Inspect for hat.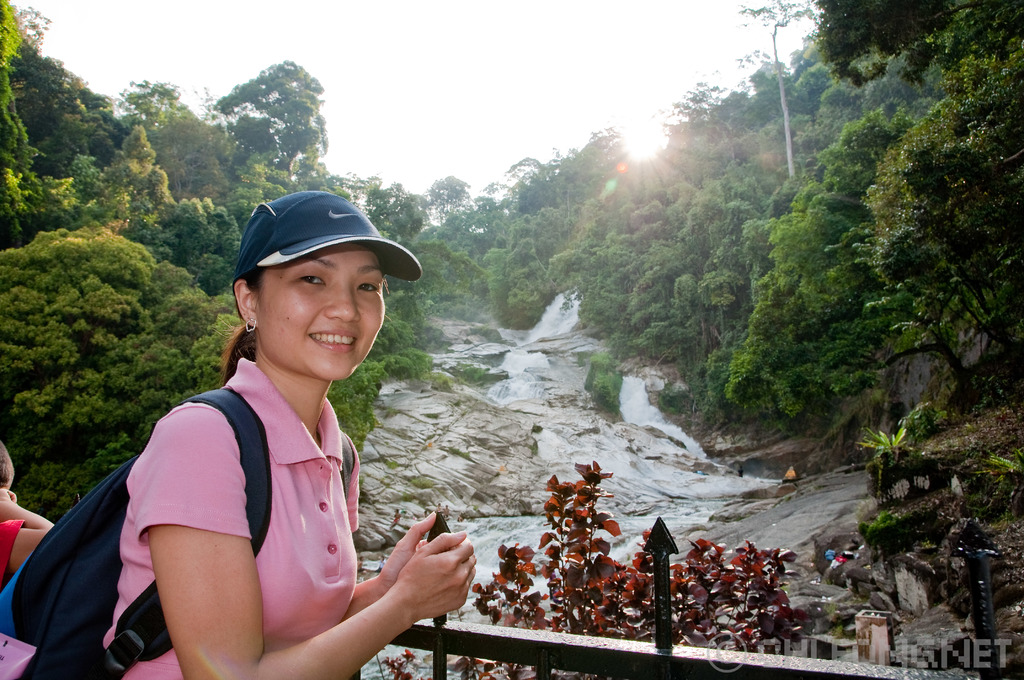
Inspection: rect(232, 191, 423, 286).
